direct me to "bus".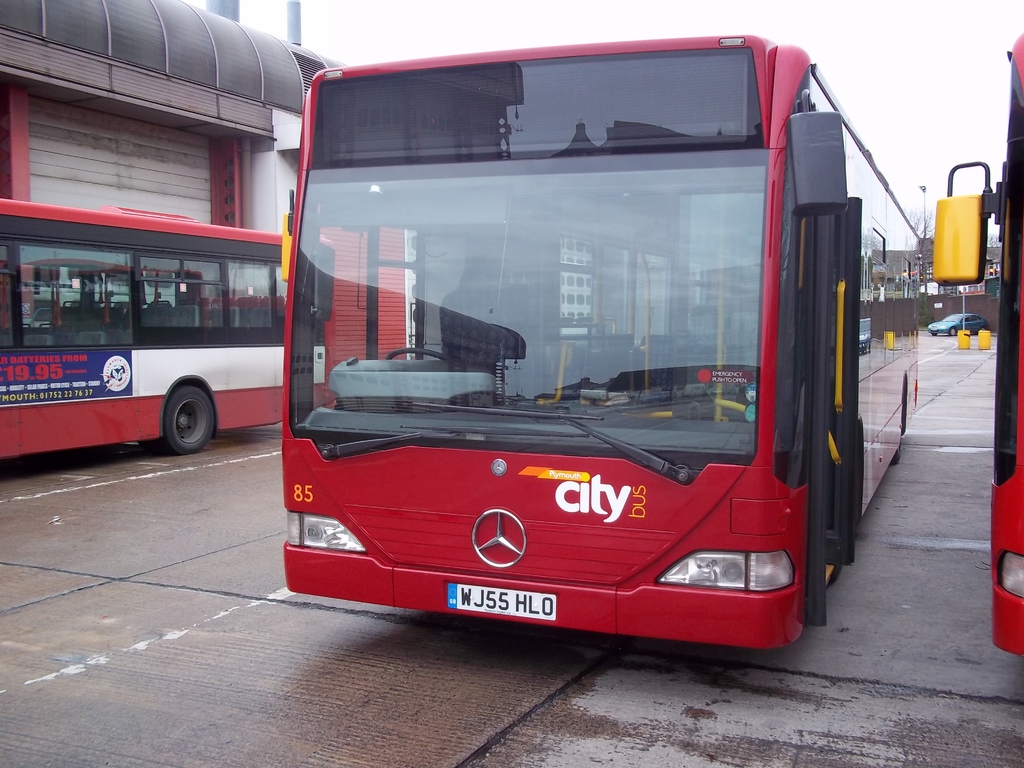
Direction: bbox=[282, 34, 919, 649].
